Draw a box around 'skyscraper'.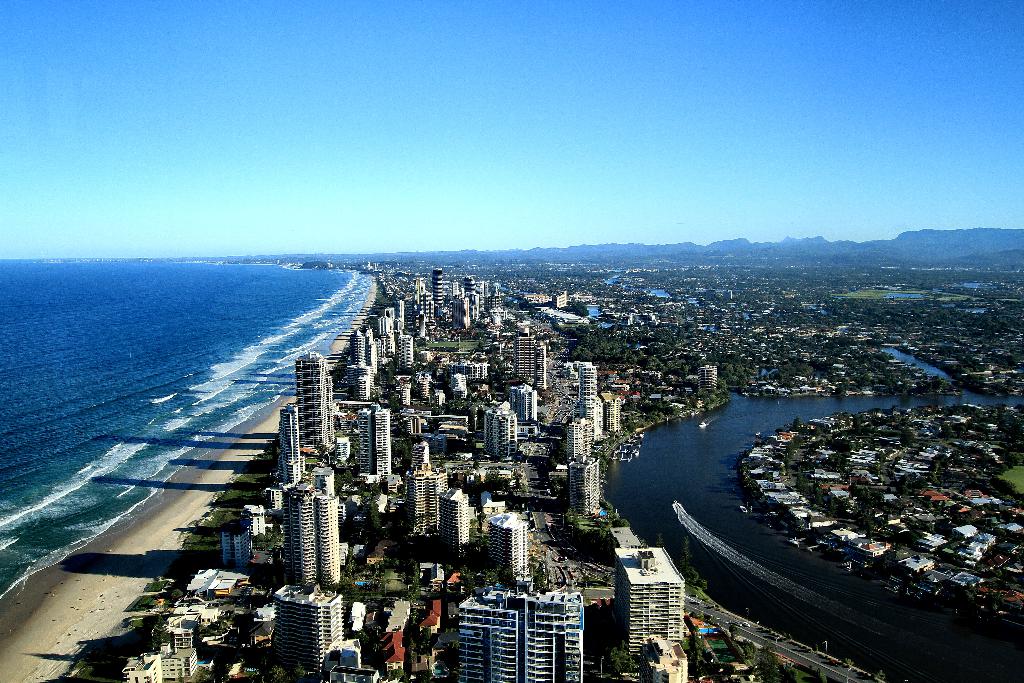
box(486, 403, 520, 461).
